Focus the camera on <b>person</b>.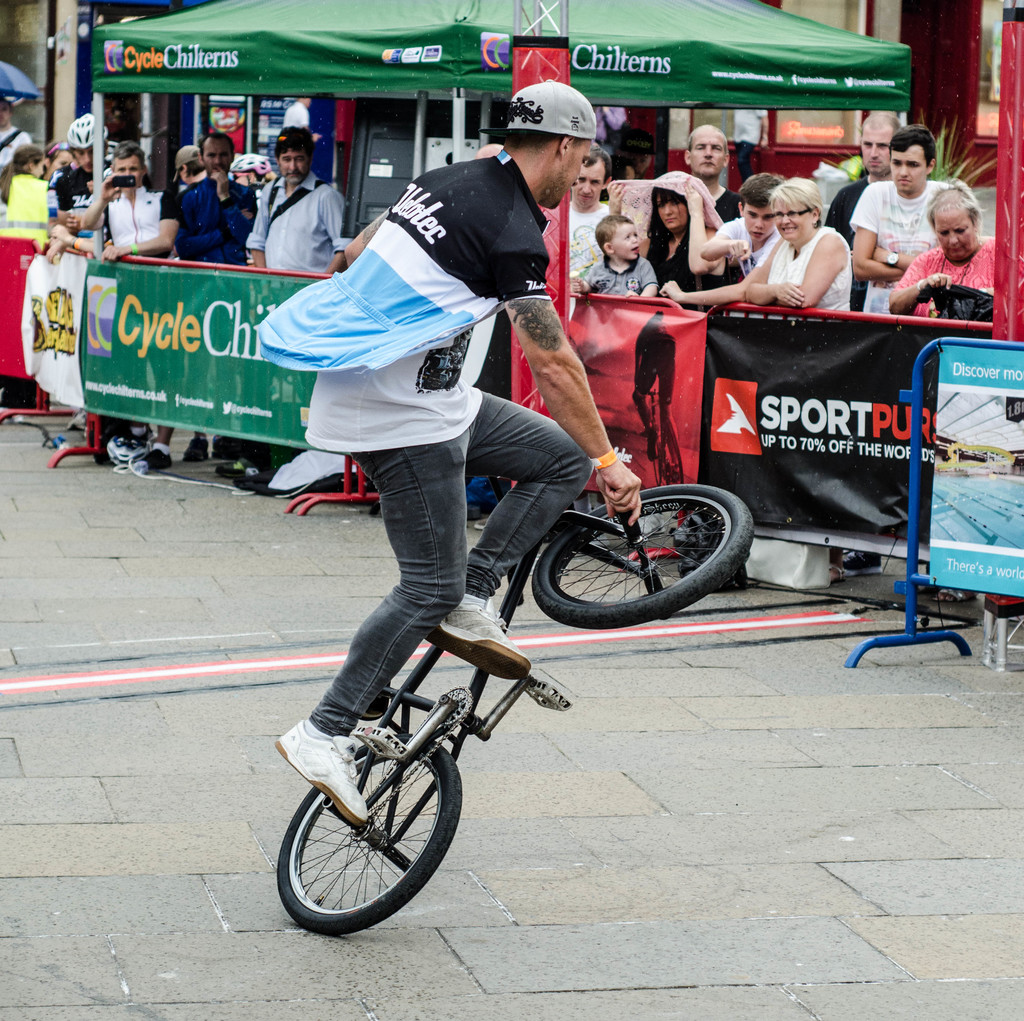
Focus region: <region>51, 112, 126, 257</region>.
